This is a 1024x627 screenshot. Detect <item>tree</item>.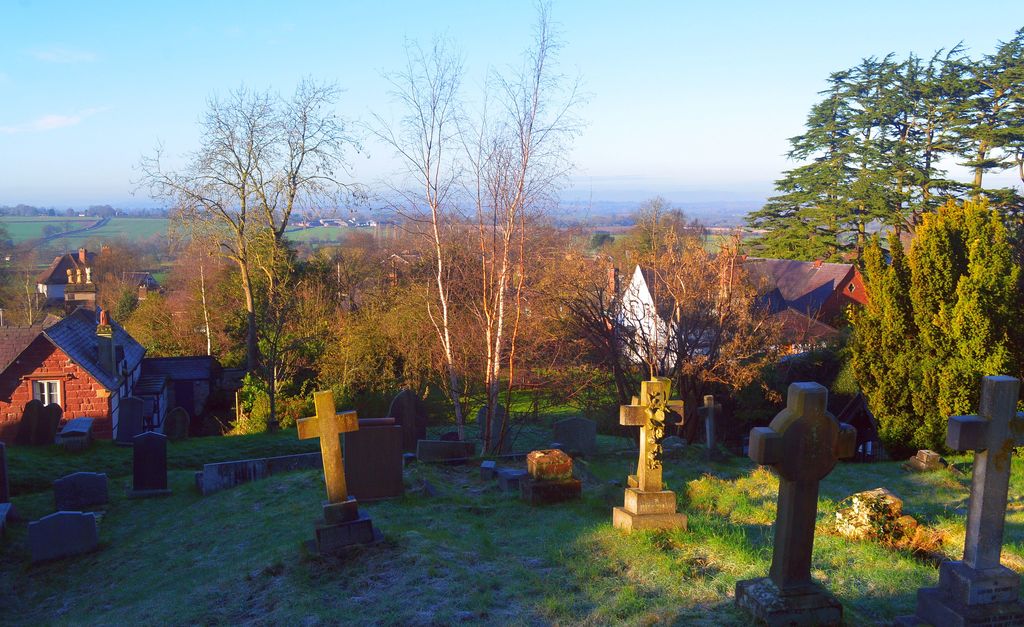
left=92, top=243, right=142, bottom=329.
